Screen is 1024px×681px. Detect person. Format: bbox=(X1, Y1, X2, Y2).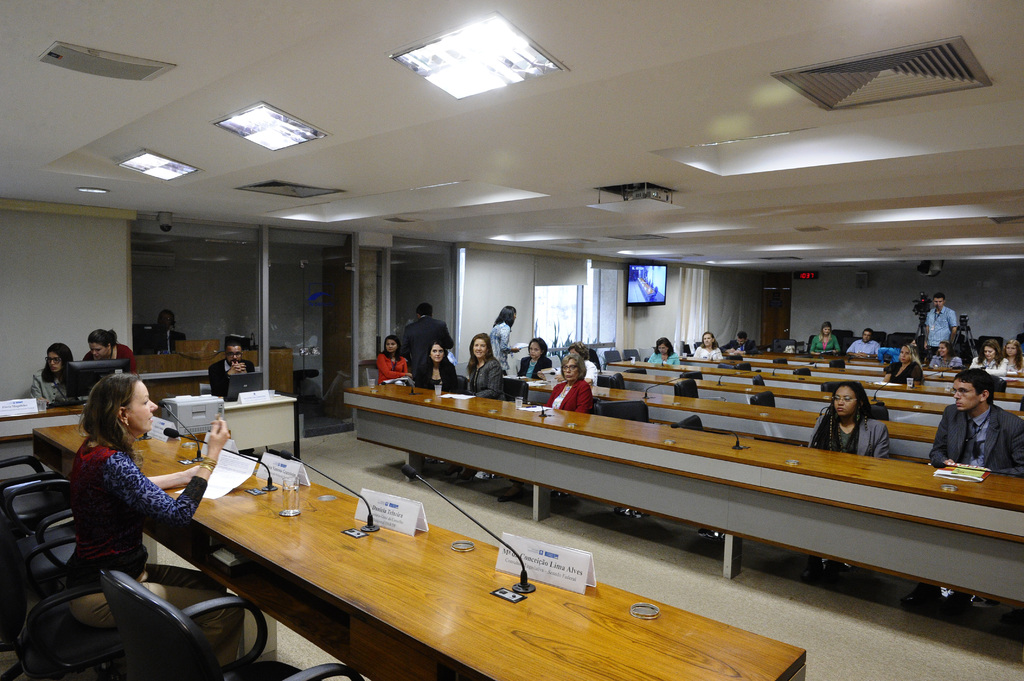
bbox=(799, 377, 890, 460).
